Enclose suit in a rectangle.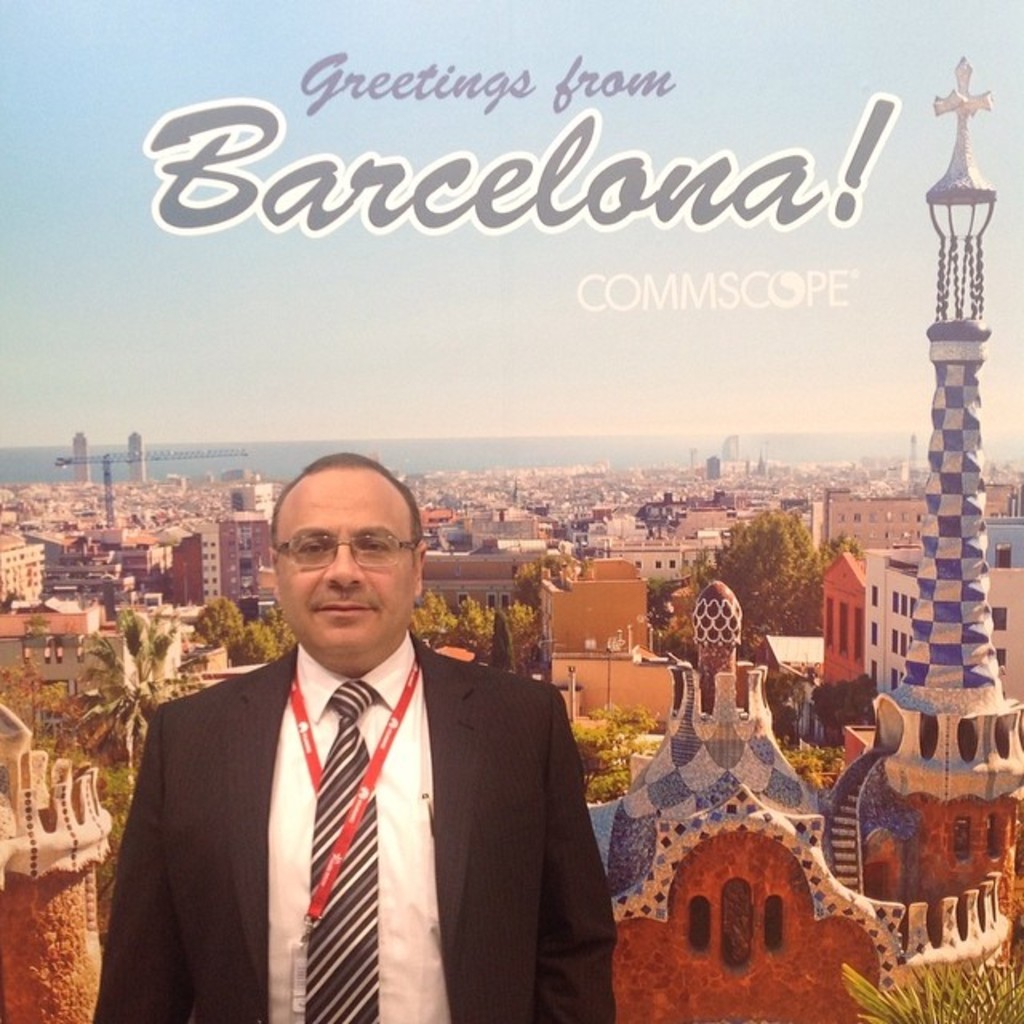
bbox=[146, 571, 544, 1014].
